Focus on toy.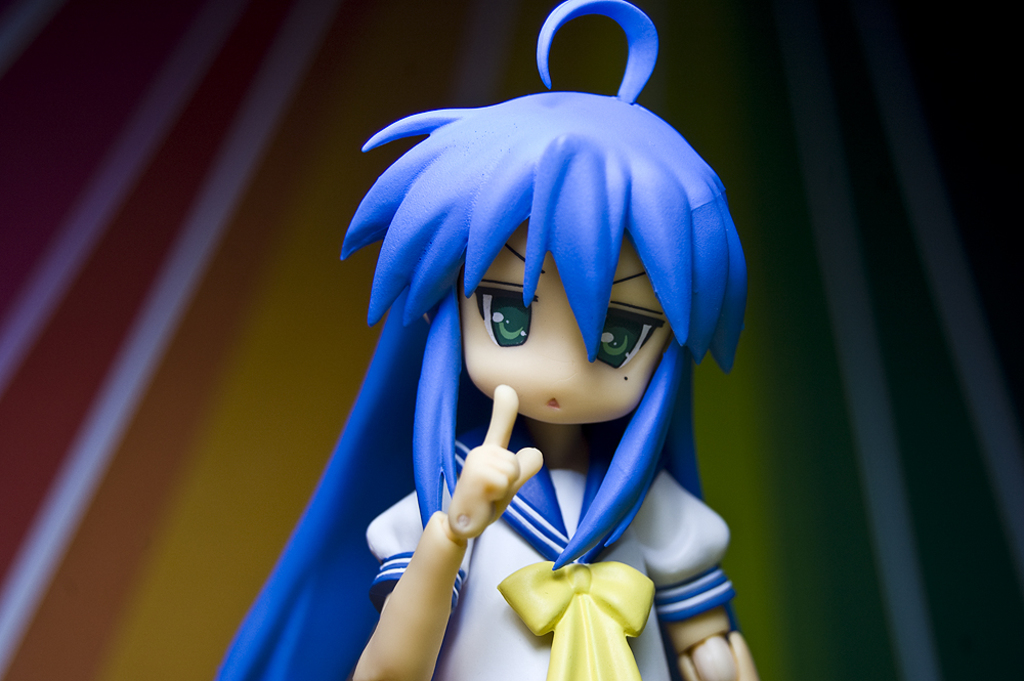
Focused at rect(218, 0, 765, 680).
